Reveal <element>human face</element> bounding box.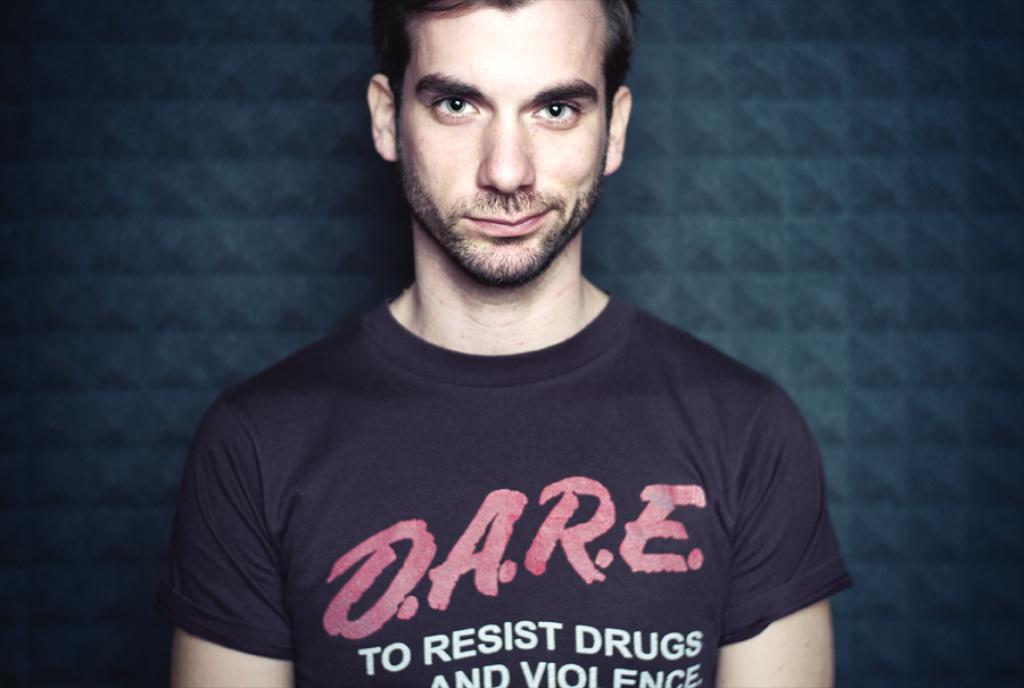
Revealed: (x1=393, y1=0, x2=605, y2=281).
